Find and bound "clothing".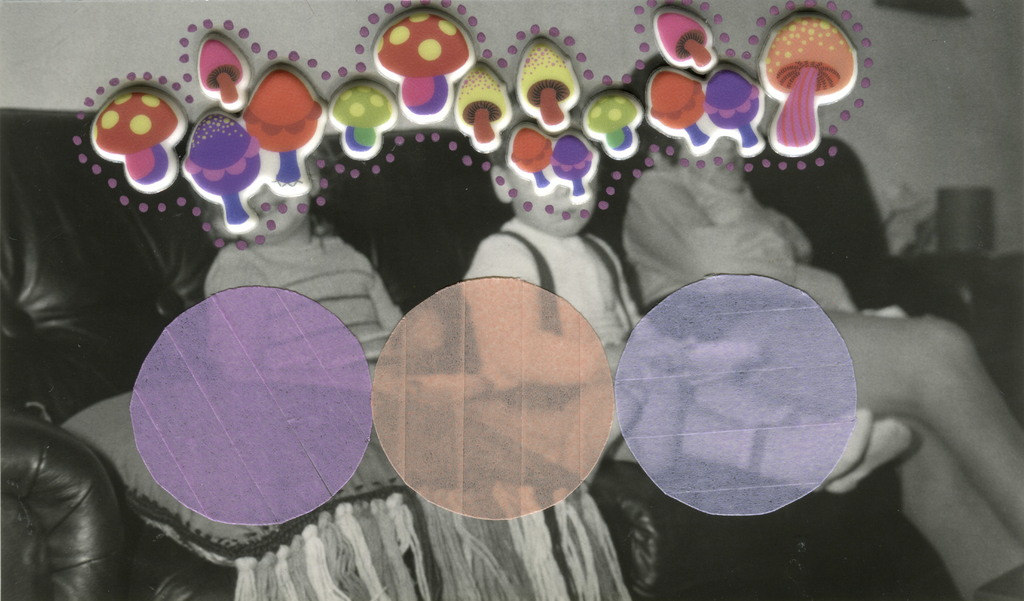
Bound: 618/169/813/379.
